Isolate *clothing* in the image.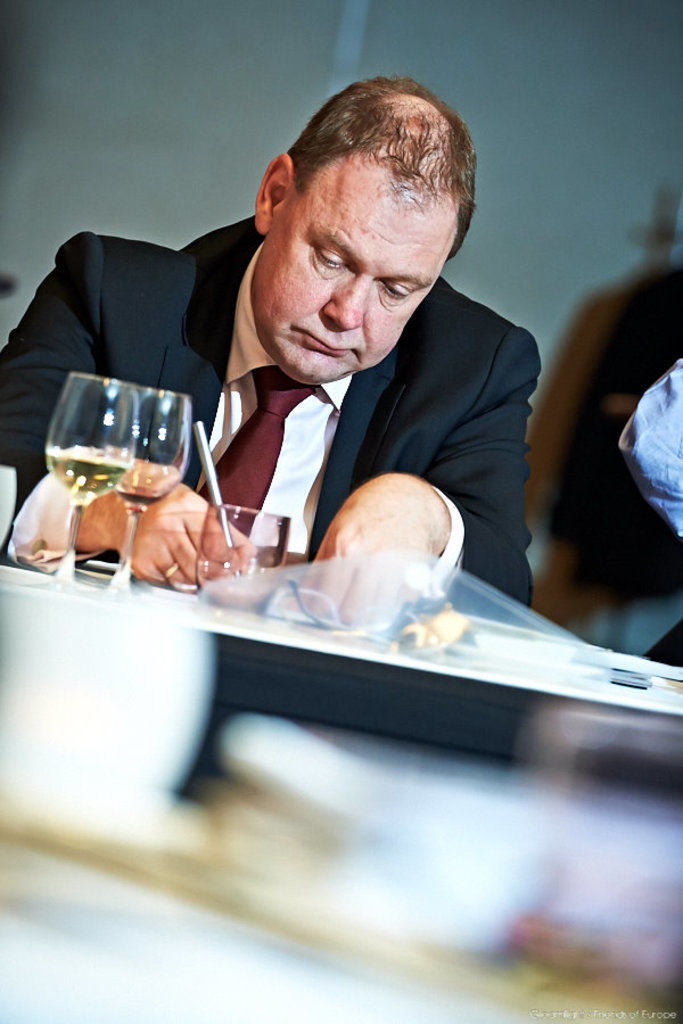
Isolated region: <box>617,353,682,535</box>.
